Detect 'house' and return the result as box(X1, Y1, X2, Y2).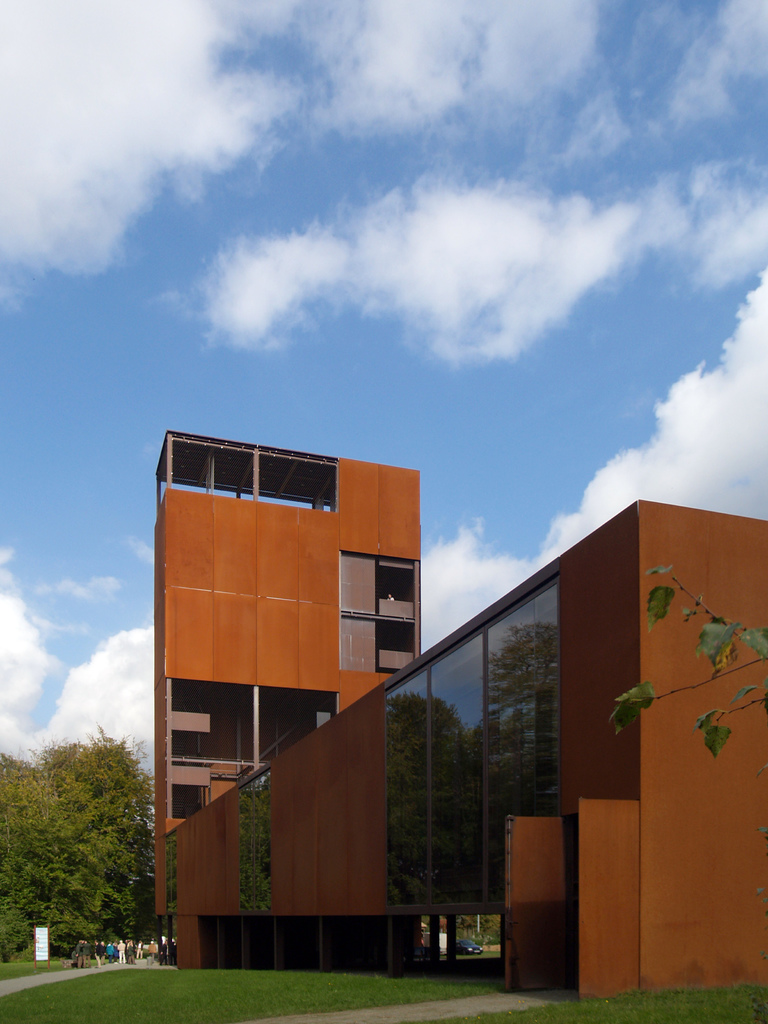
box(234, 457, 708, 1011).
